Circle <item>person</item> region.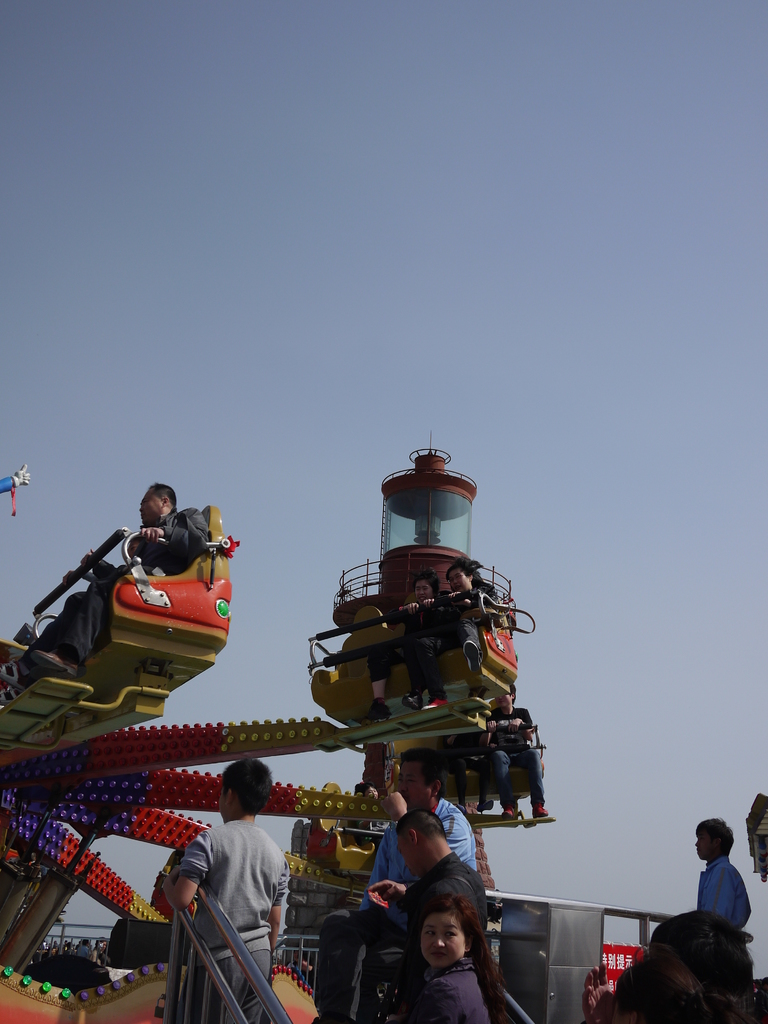
Region: locate(394, 897, 490, 1023).
